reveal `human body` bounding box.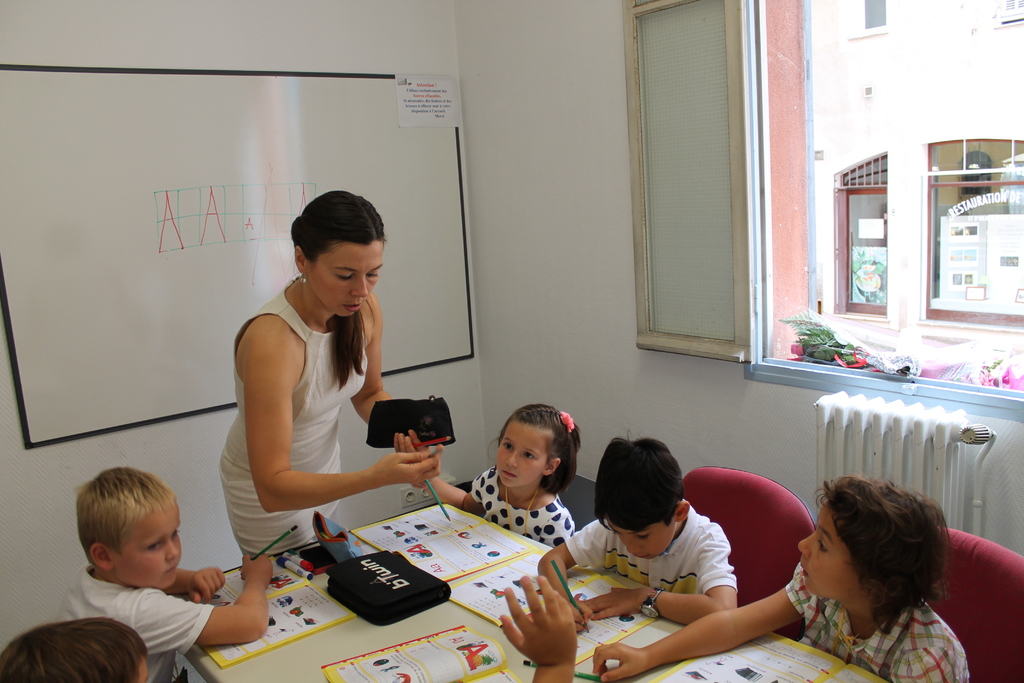
Revealed: (x1=528, y1=428, x2=737, y2=617).
